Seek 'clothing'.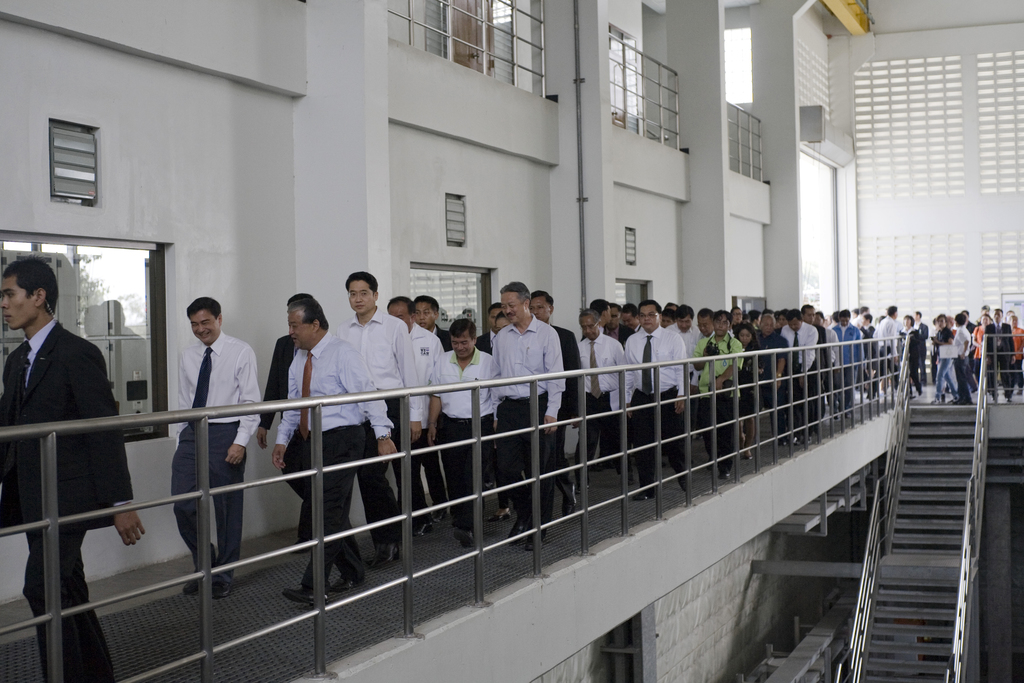
964, 315, 974, 339.
